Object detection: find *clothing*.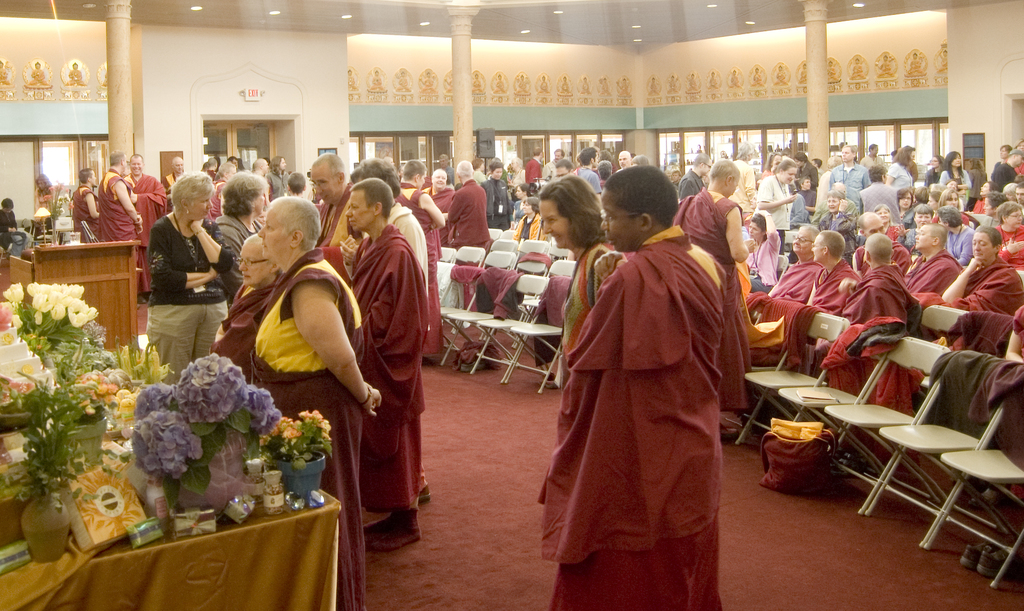
<box>815,210,860,257</box>.
